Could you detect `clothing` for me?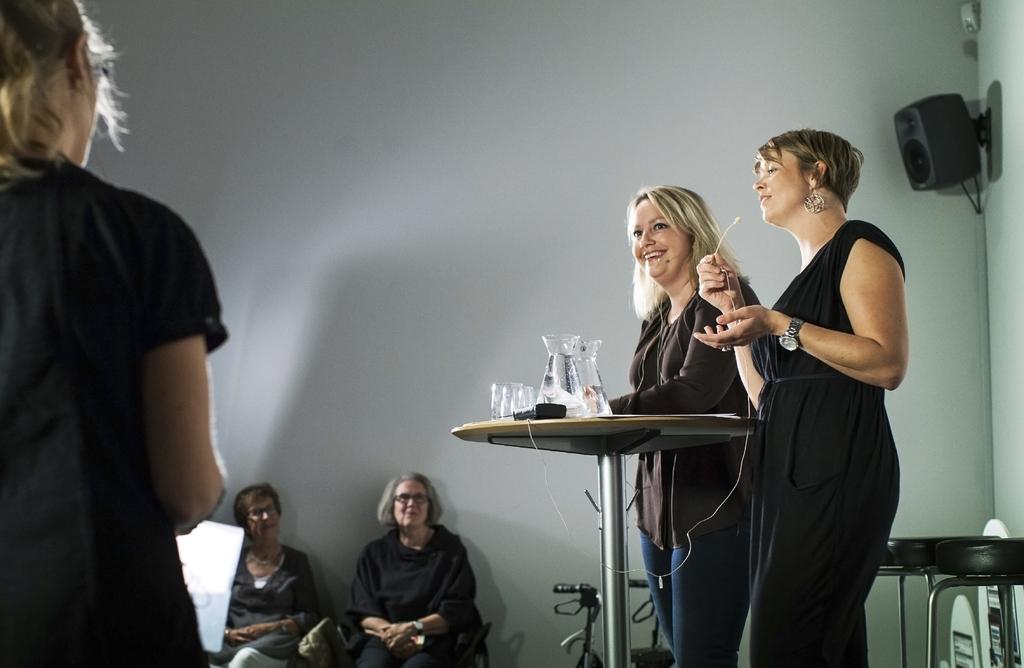
Detection result: rect(13, 95, 227, 656).
